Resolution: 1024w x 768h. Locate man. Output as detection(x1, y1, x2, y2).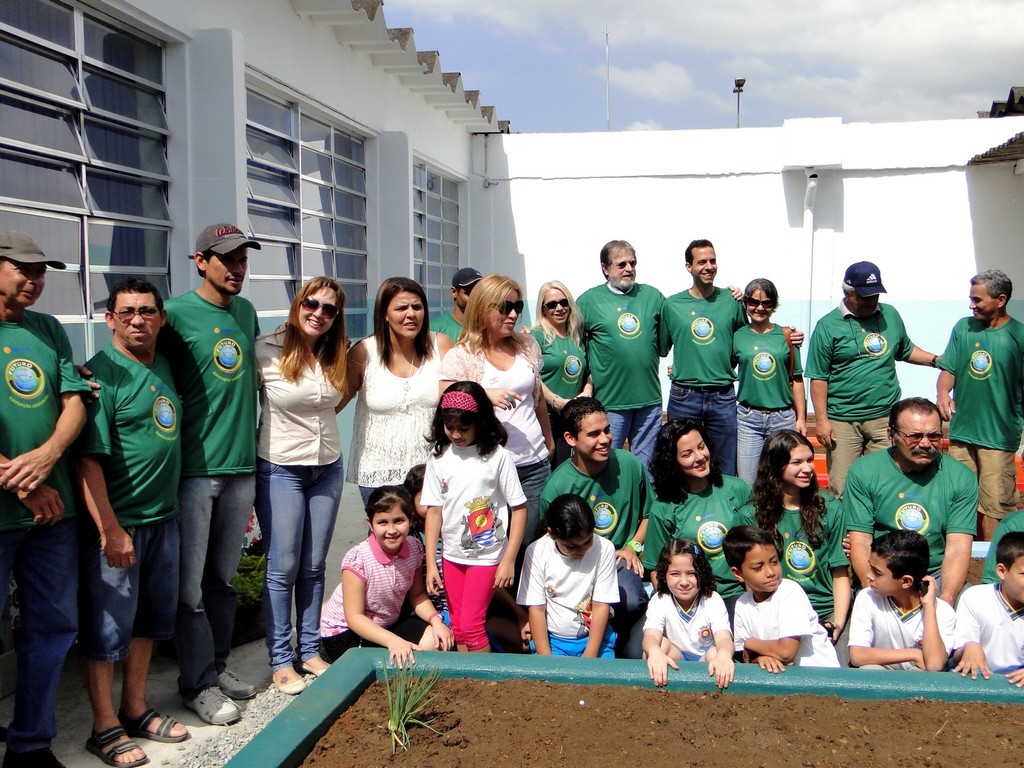
detection(661, 238, 746, 485).
